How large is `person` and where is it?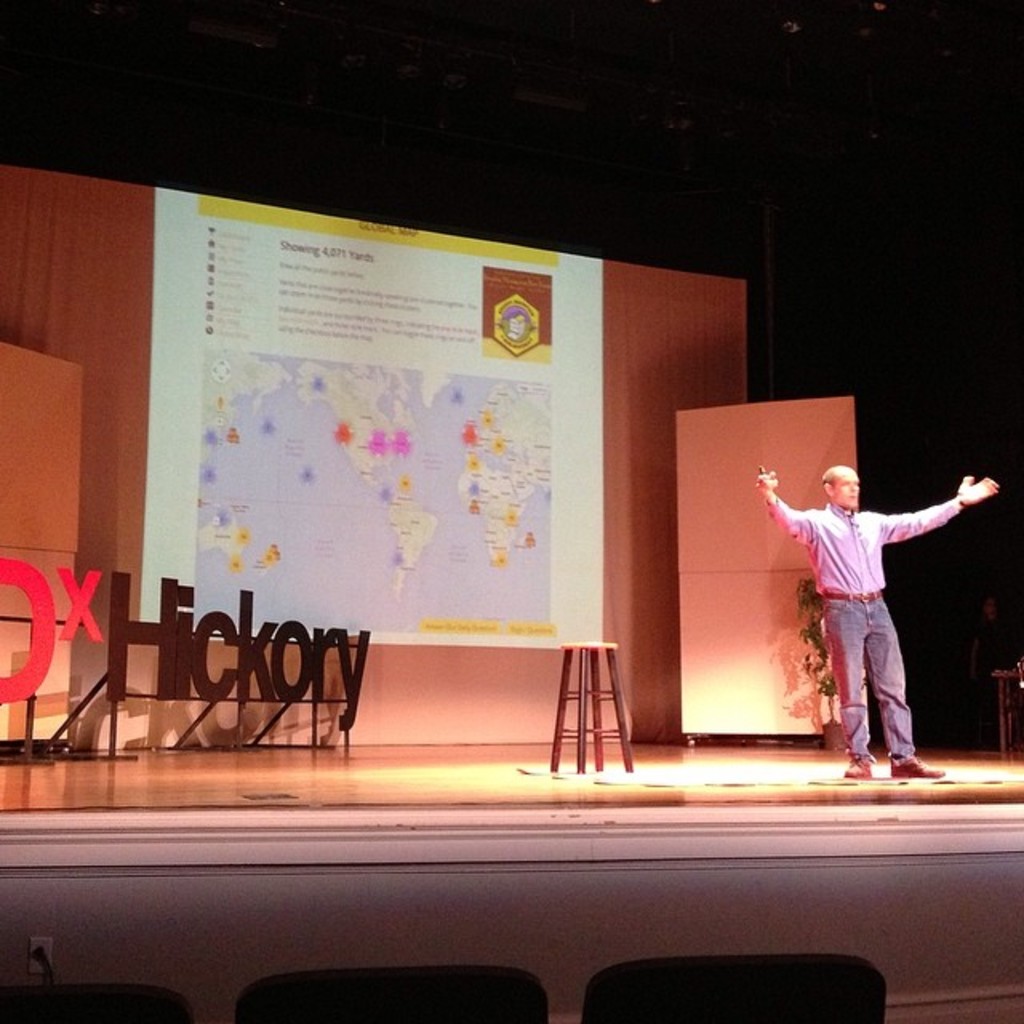
Bounding box: select_region(754, 461, 997, 773).
